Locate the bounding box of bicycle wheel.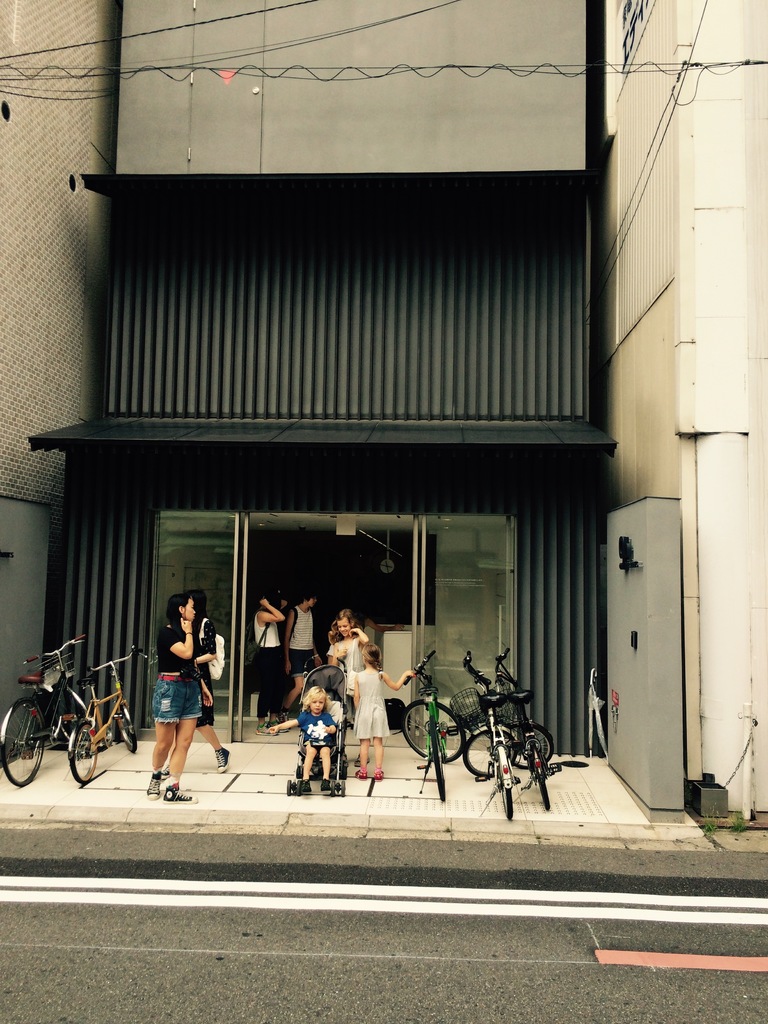
Bounding box: left=474, top=718, right=520, bottom=772.
